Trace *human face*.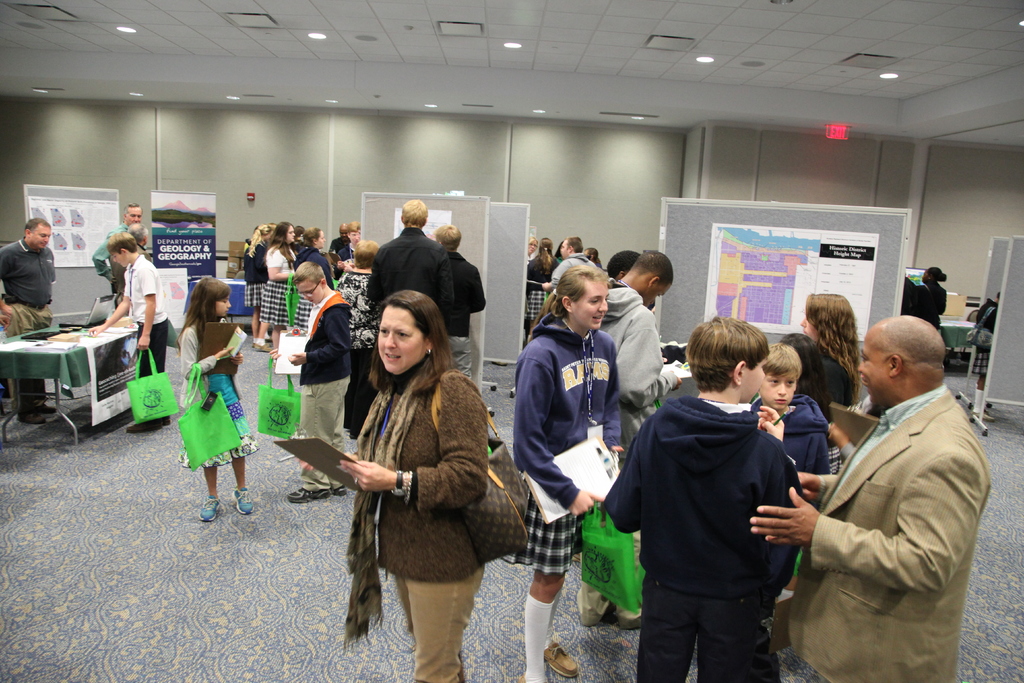
Traced to Rect(529, 238, 538, 253).
